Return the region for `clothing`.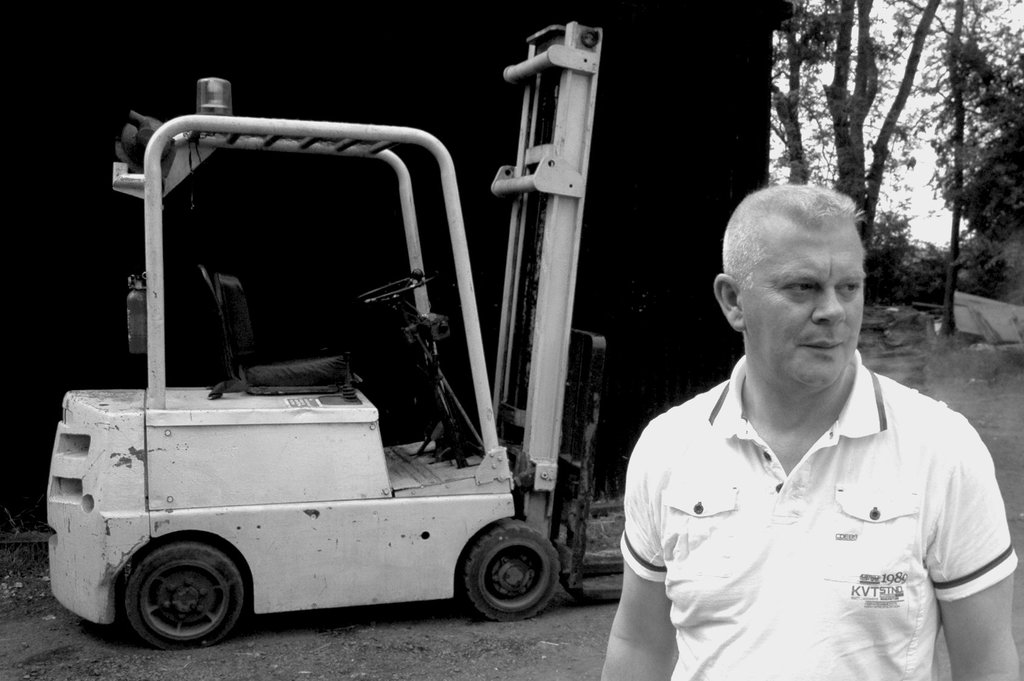
618:354:1023:680.
